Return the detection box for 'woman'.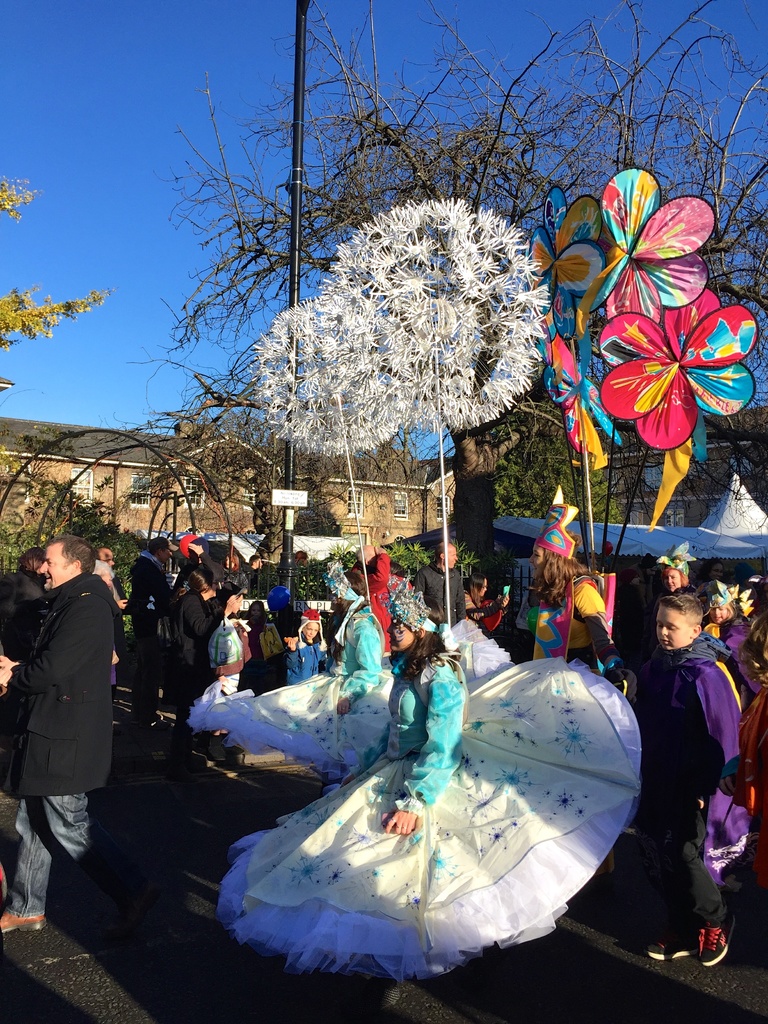
[x1=167, y1=561, x2=223, y2=741].
